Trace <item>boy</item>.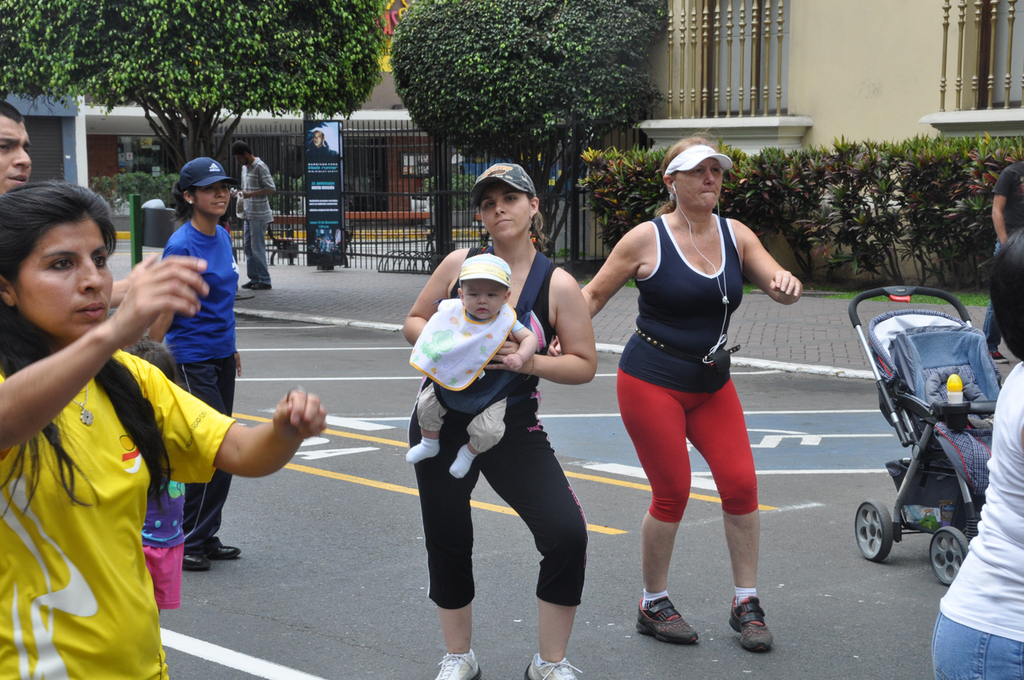
Traced to rect(0, 100, 34, 192).
